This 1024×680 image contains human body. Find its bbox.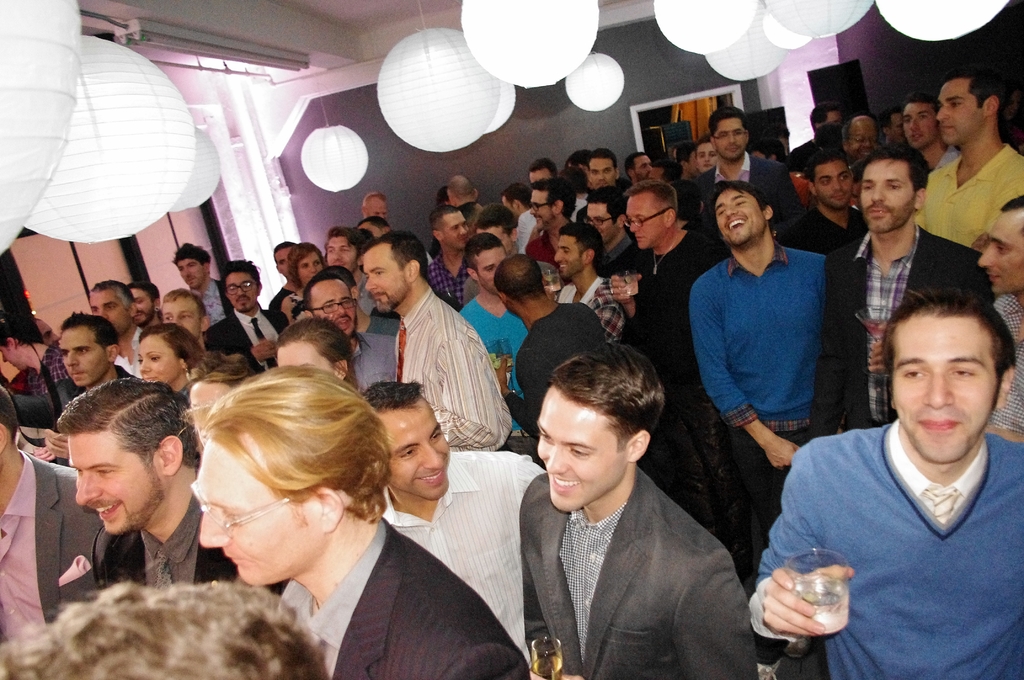
[left=764, top=292, right=1019, bottom=667].
